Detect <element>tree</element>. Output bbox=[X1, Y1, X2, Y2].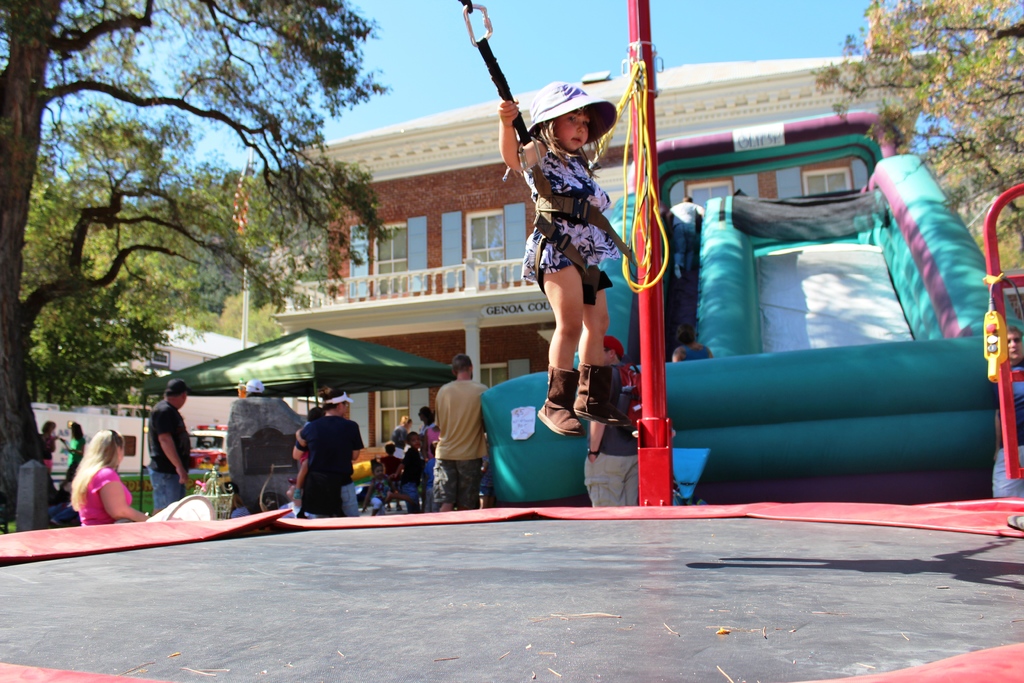
bbox=[797, 0, 1023, 284].
